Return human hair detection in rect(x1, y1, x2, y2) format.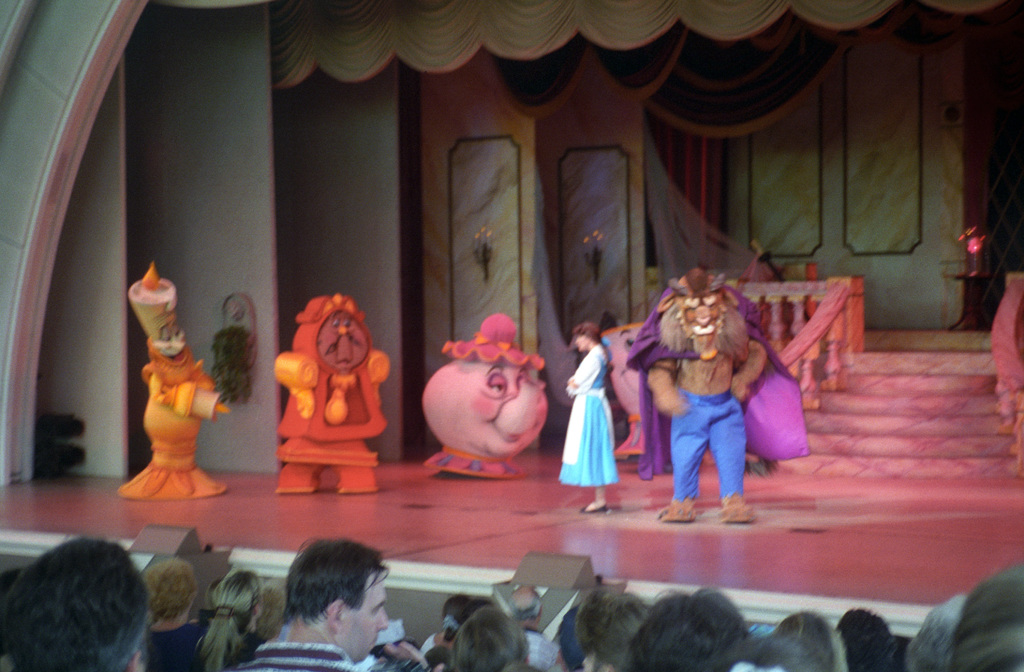
rect(572, 586, 647, 671).
